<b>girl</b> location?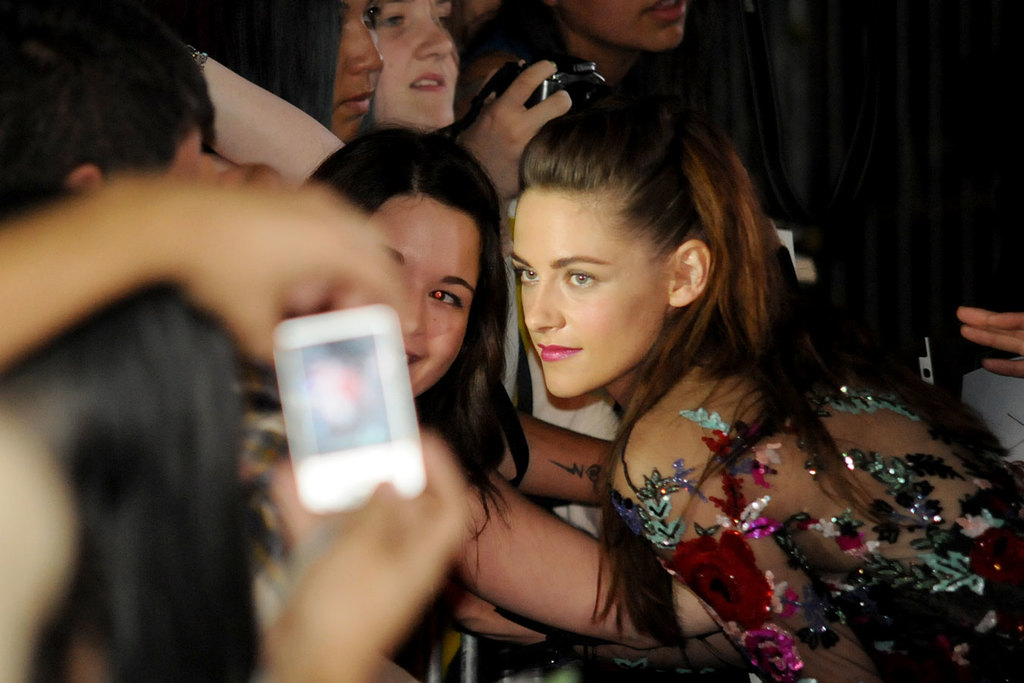
box(377, 0, 462, 134)
